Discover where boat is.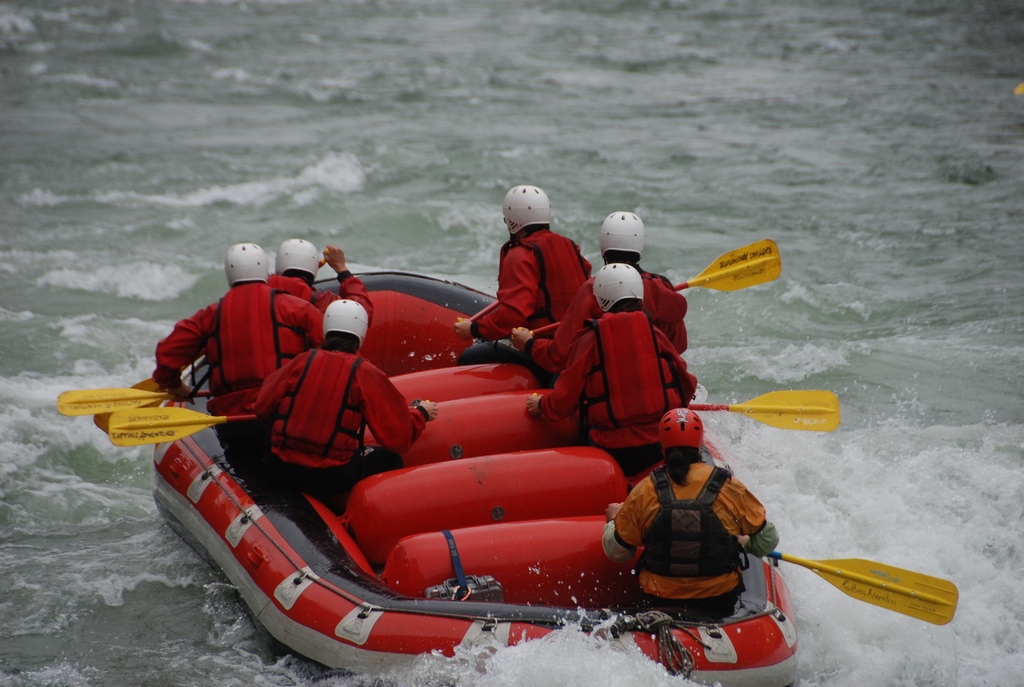
Discovered at <region>57, 236, 914, 665</region>.
